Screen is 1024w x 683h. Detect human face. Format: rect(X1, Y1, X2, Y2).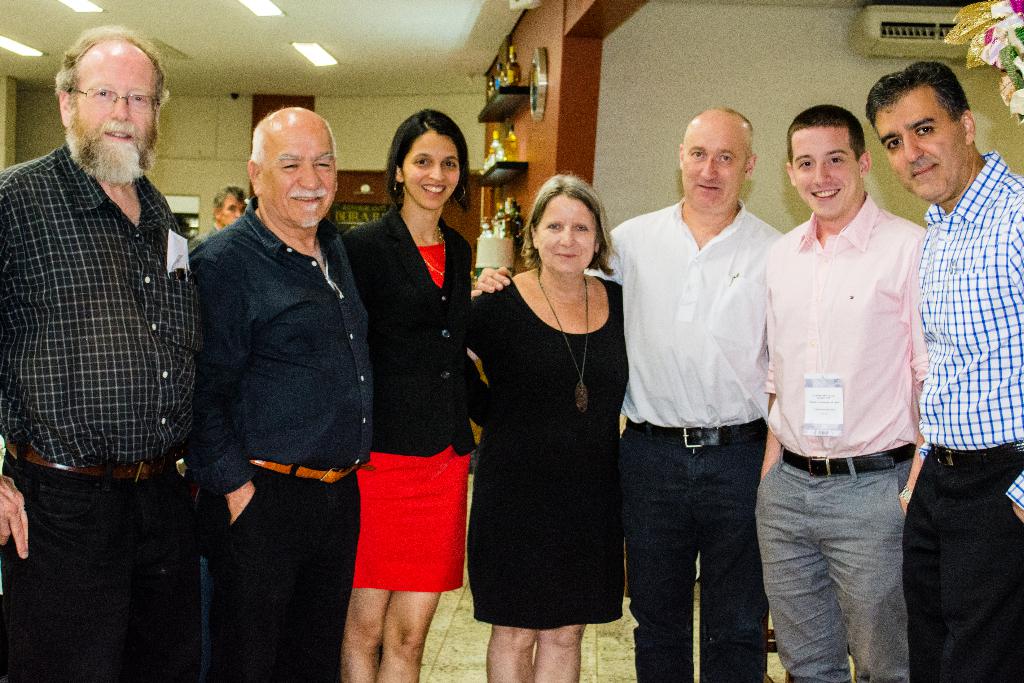
rect(401, 129, 458, 211).
